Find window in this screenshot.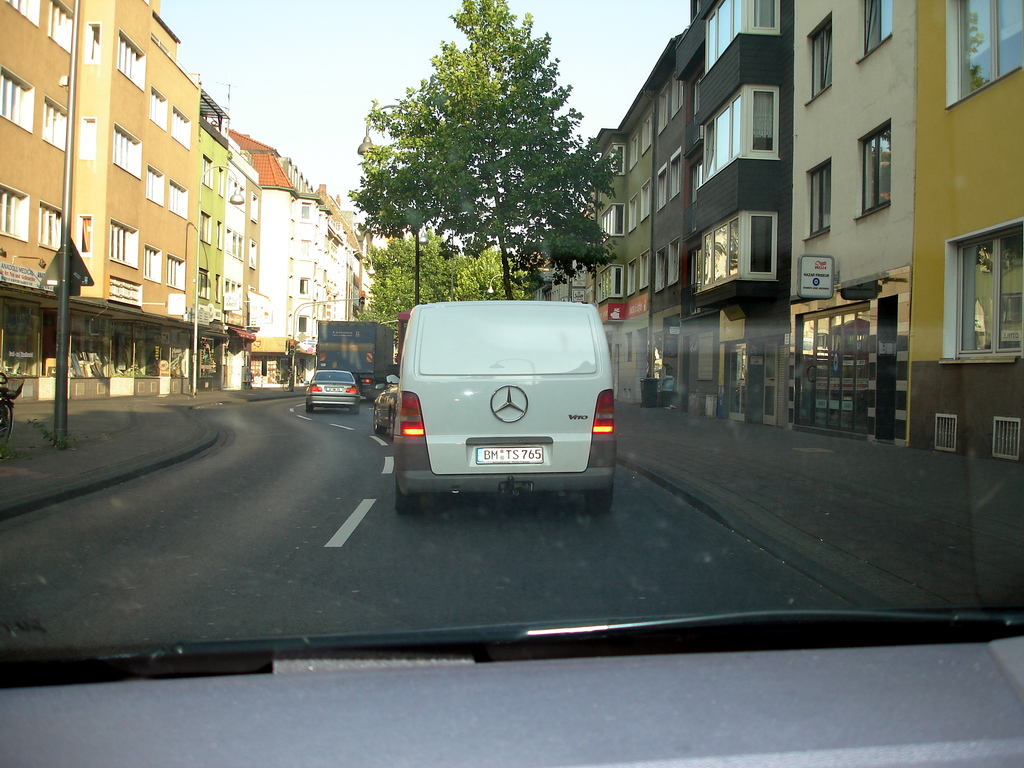
The bounding box for window is 148:166:164:204.
